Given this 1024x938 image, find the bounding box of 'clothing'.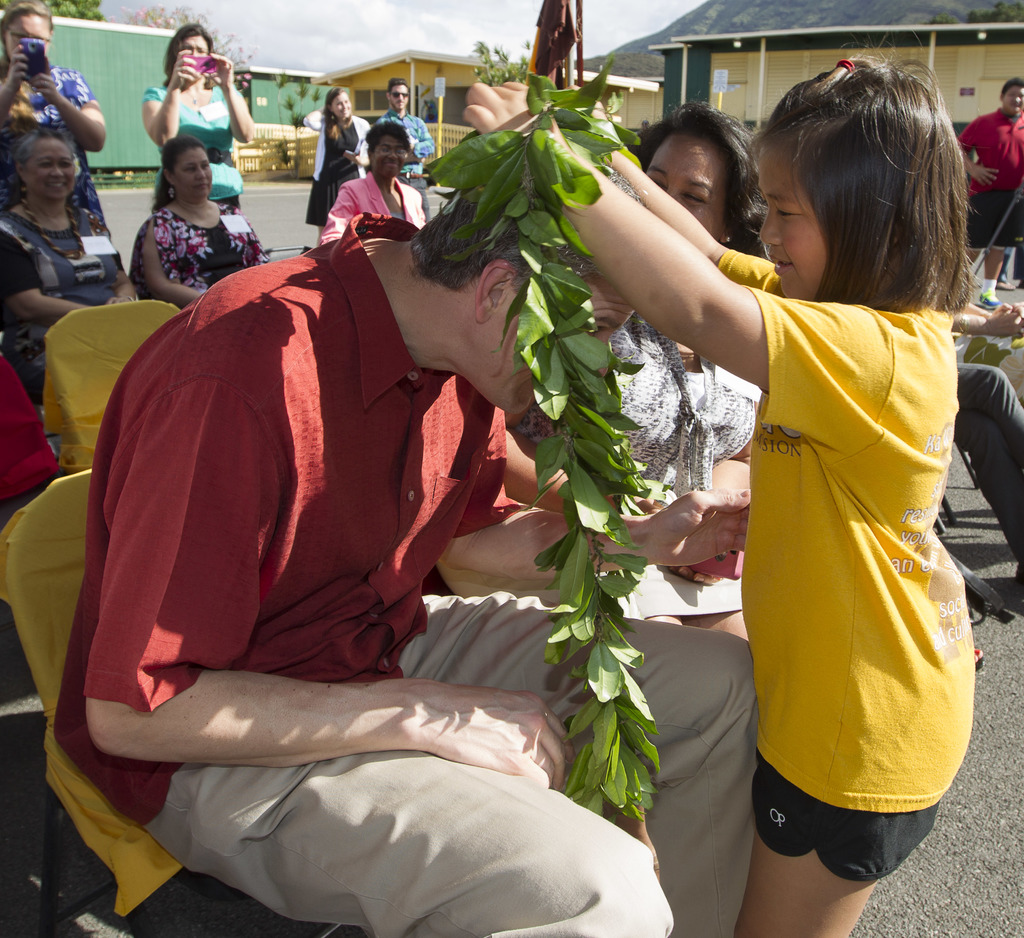
detection(147, 82, 247, 214).
